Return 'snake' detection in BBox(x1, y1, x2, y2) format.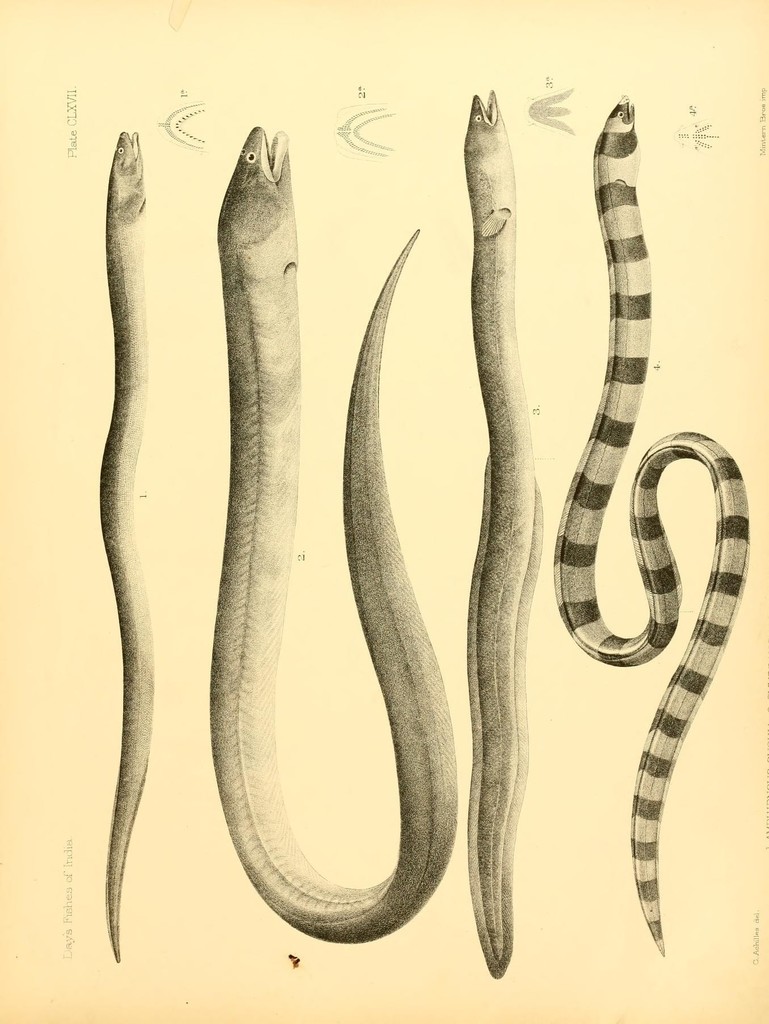
BBox(209, 129, 458, 947).
